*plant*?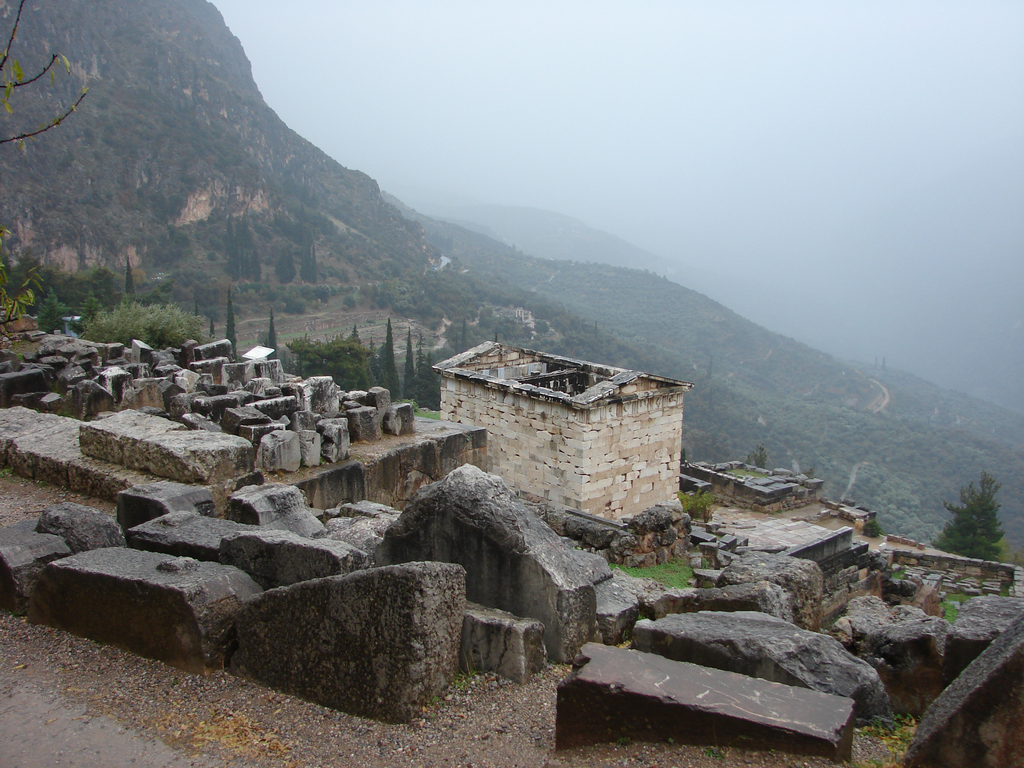
[999, 580, 1011, 598]
